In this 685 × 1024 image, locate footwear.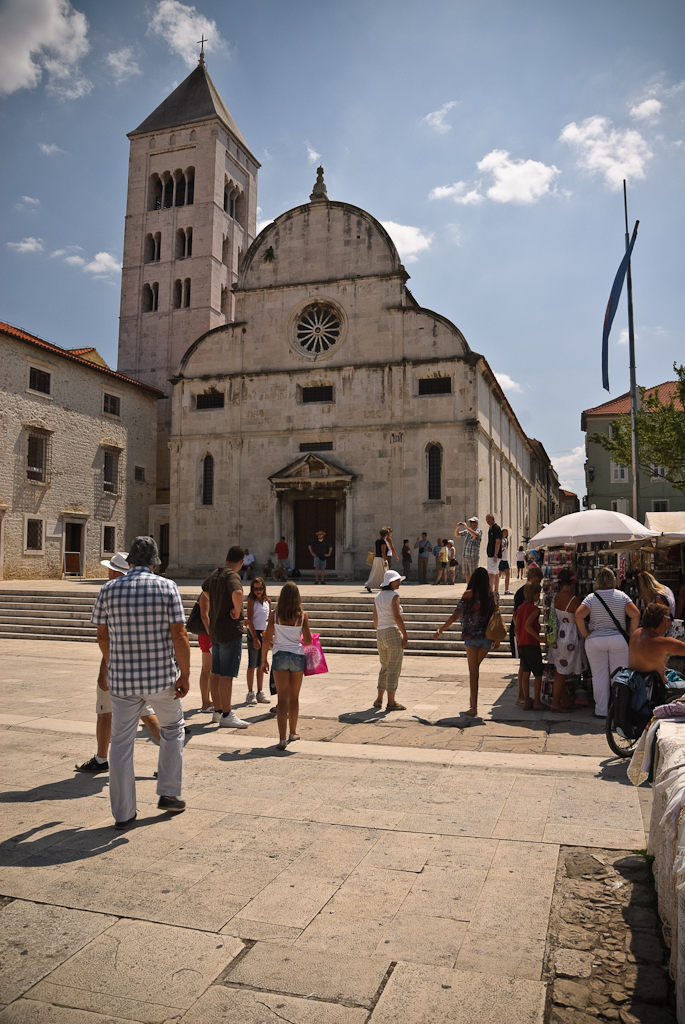
Bounding box: Rect(77, 758, 109, 776).
